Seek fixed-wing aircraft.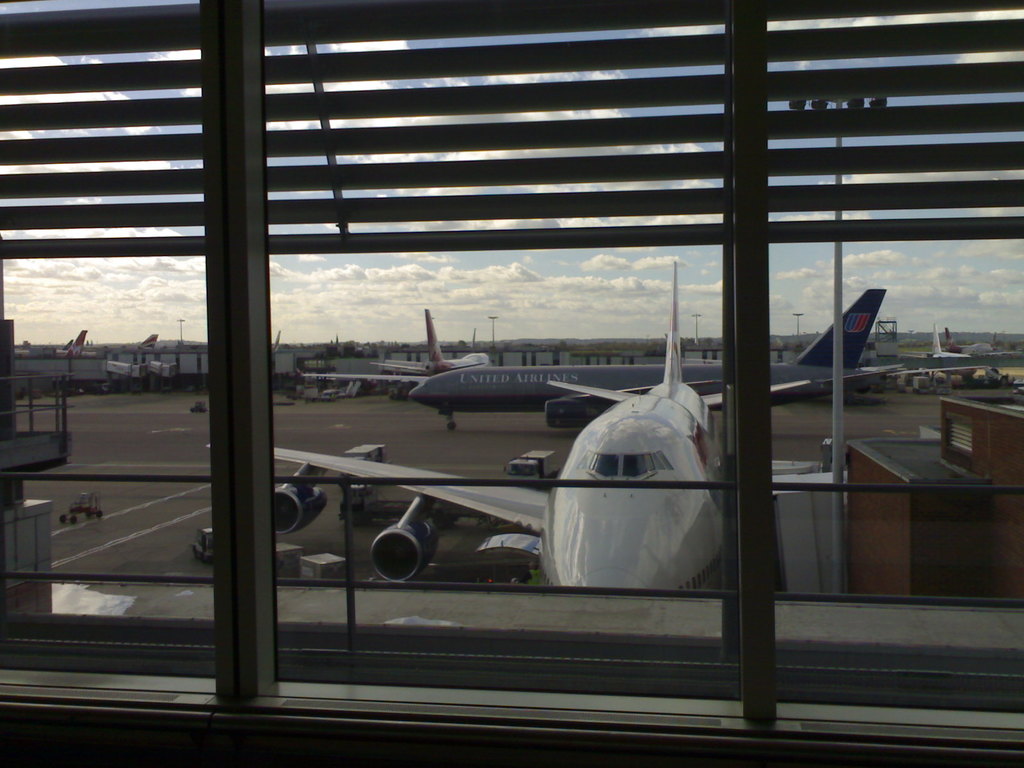
detection(137, 335, 160, 348).
